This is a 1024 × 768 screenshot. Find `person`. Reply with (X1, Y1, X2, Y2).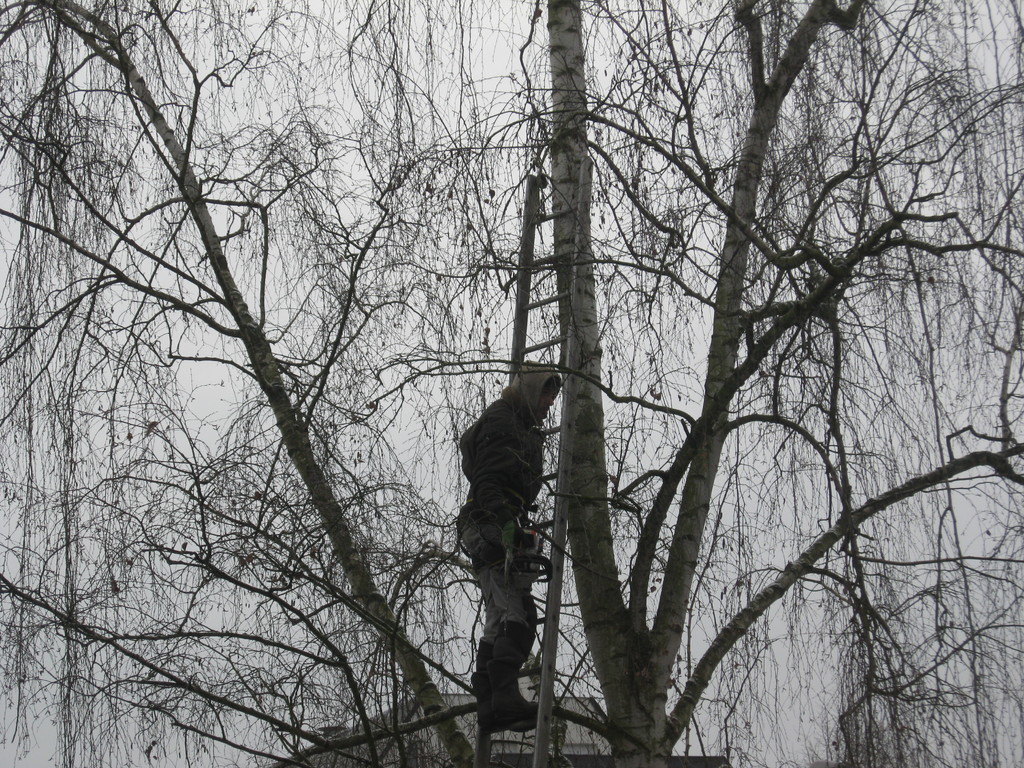
(451, 333, 572, 702).
